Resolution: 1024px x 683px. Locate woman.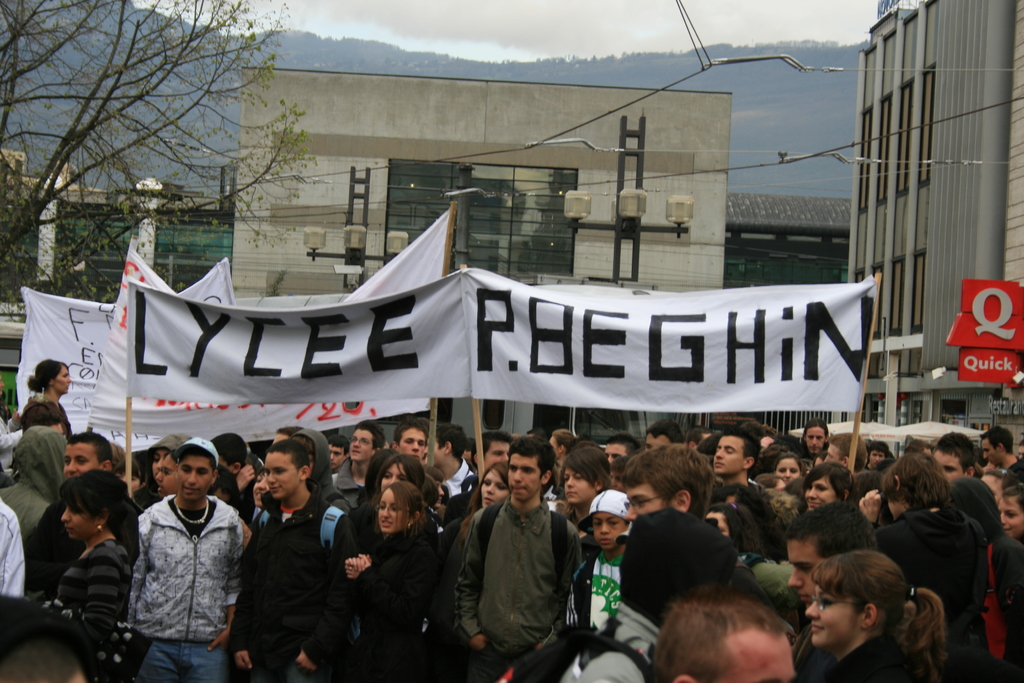
<region>547, 427, 586, 483</region>.
